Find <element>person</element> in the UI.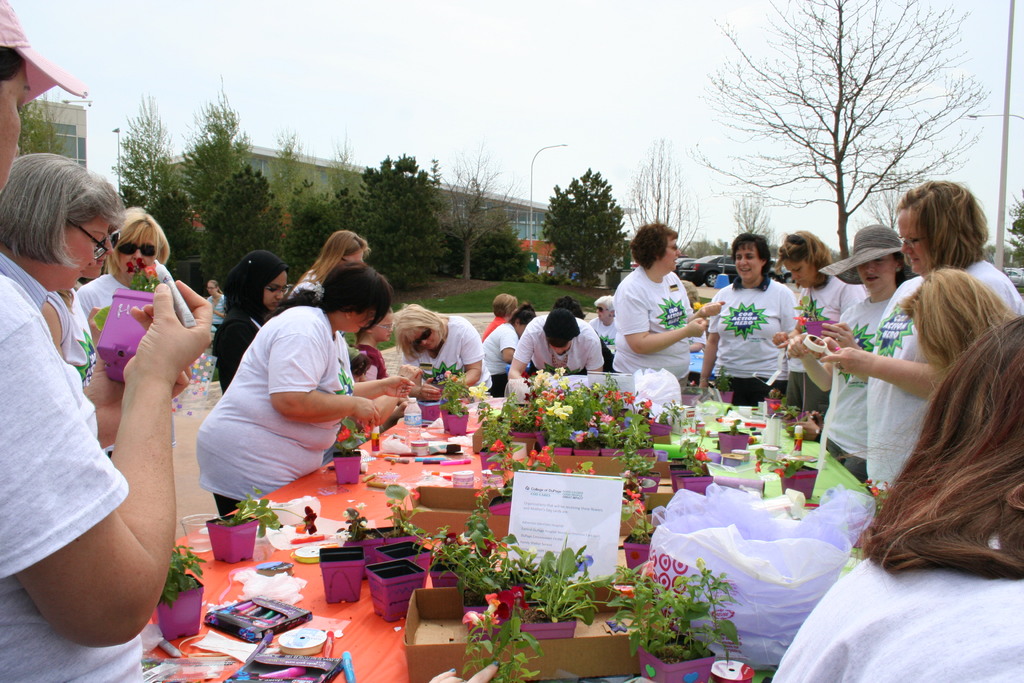
UI element at select_region(588, 295, 616, 362).
